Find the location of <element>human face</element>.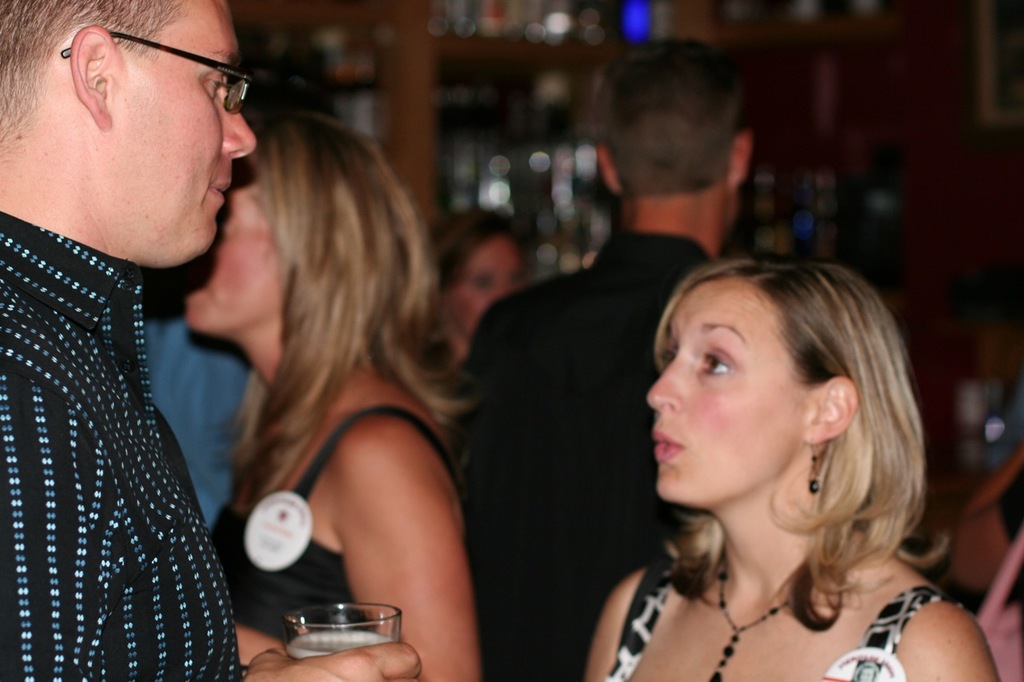
Location: (left=124, top=0, right=256, bottom=265).
